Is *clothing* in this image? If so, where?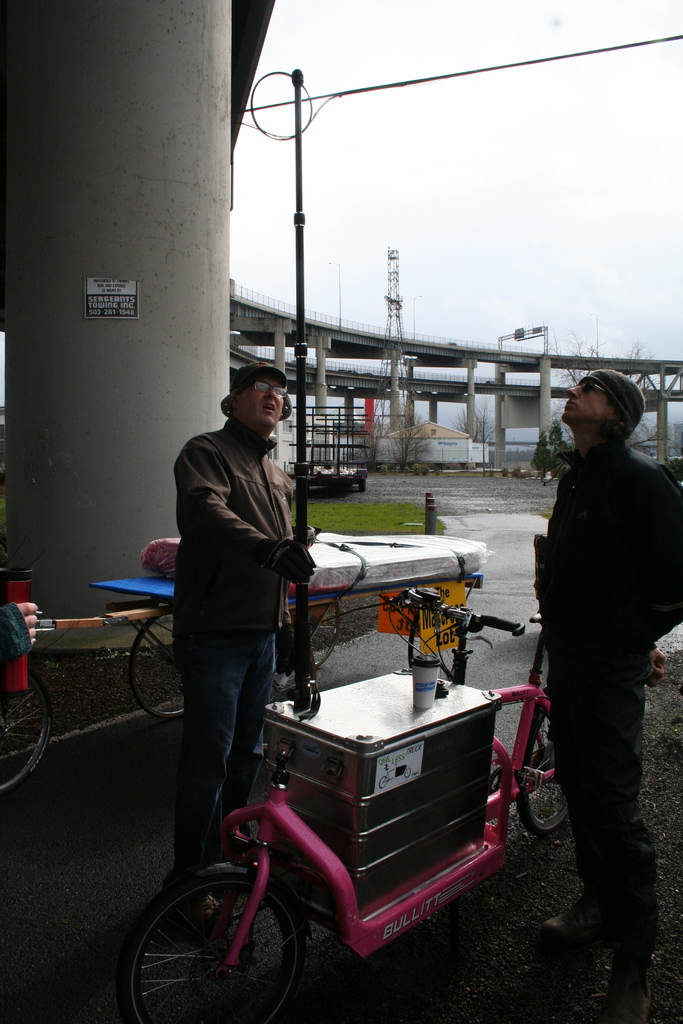
Yes, at bbox=[170, 421, 308, 838].
